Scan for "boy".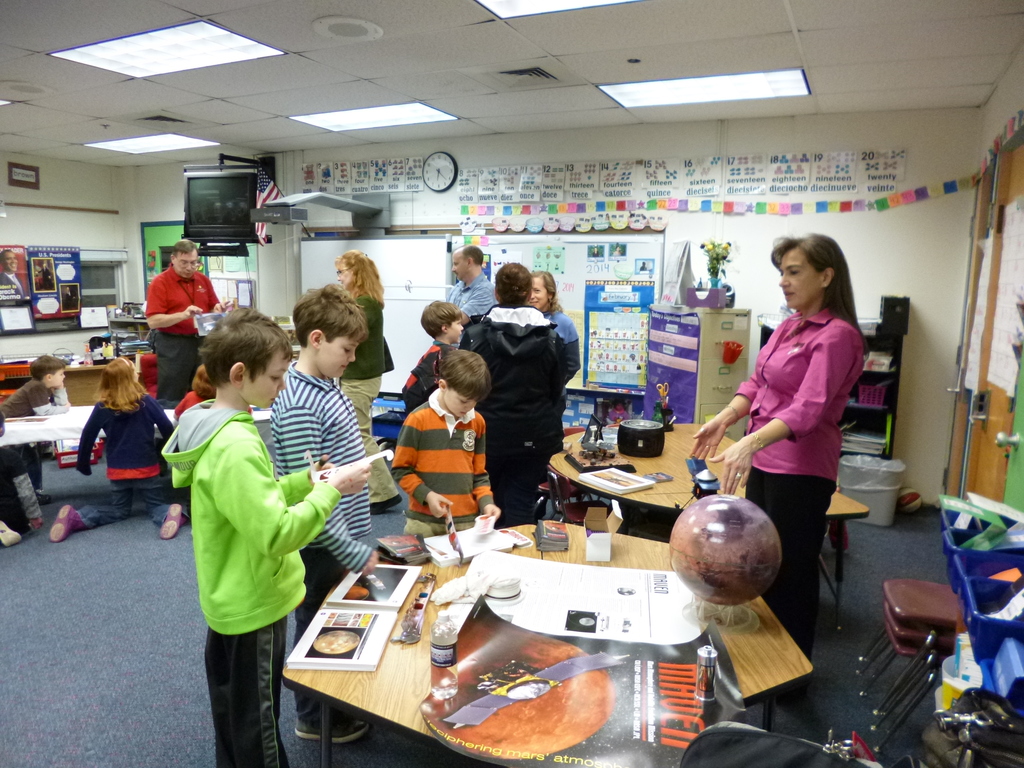
Scan result: detection(399, 298, 466, 403).
